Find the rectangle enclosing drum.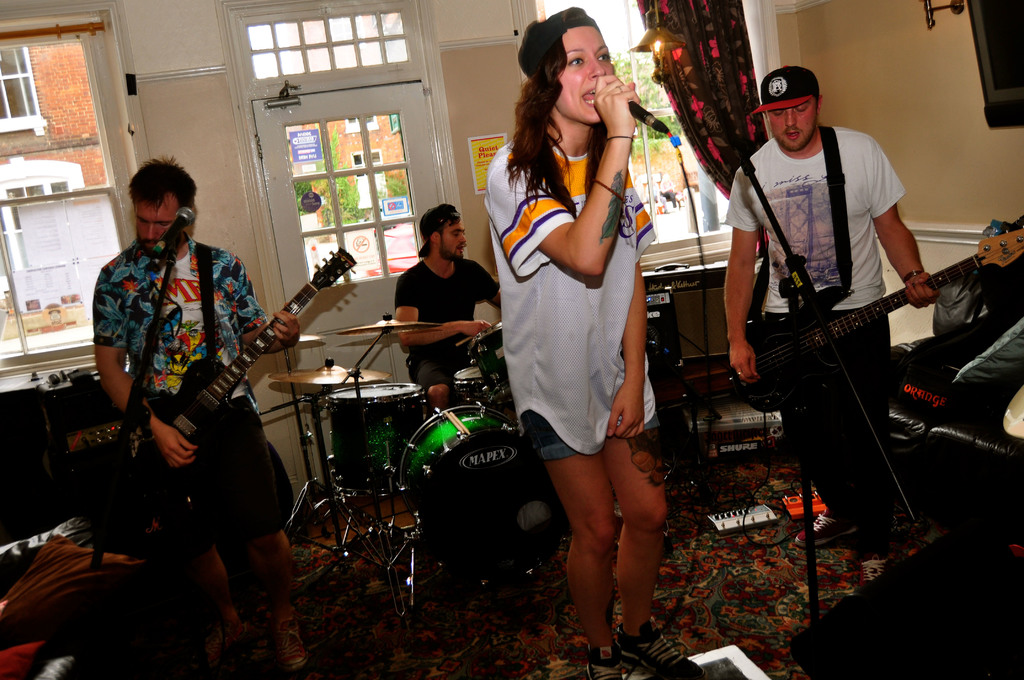
locate(470, 320, 514, 404).
